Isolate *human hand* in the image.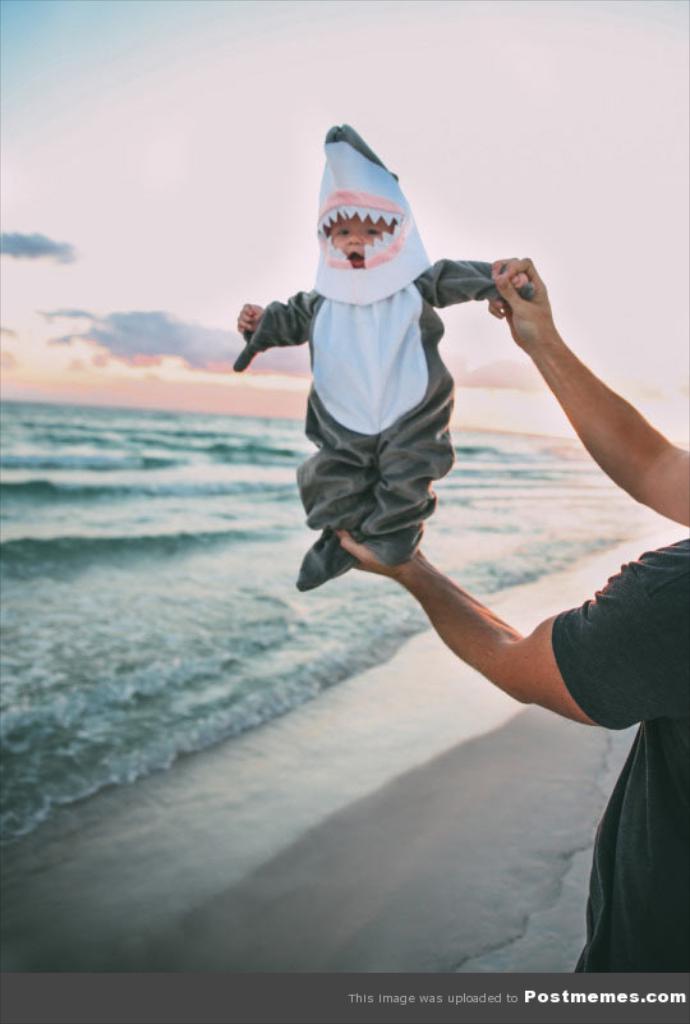
Isolated region: 491 260 529 290.
